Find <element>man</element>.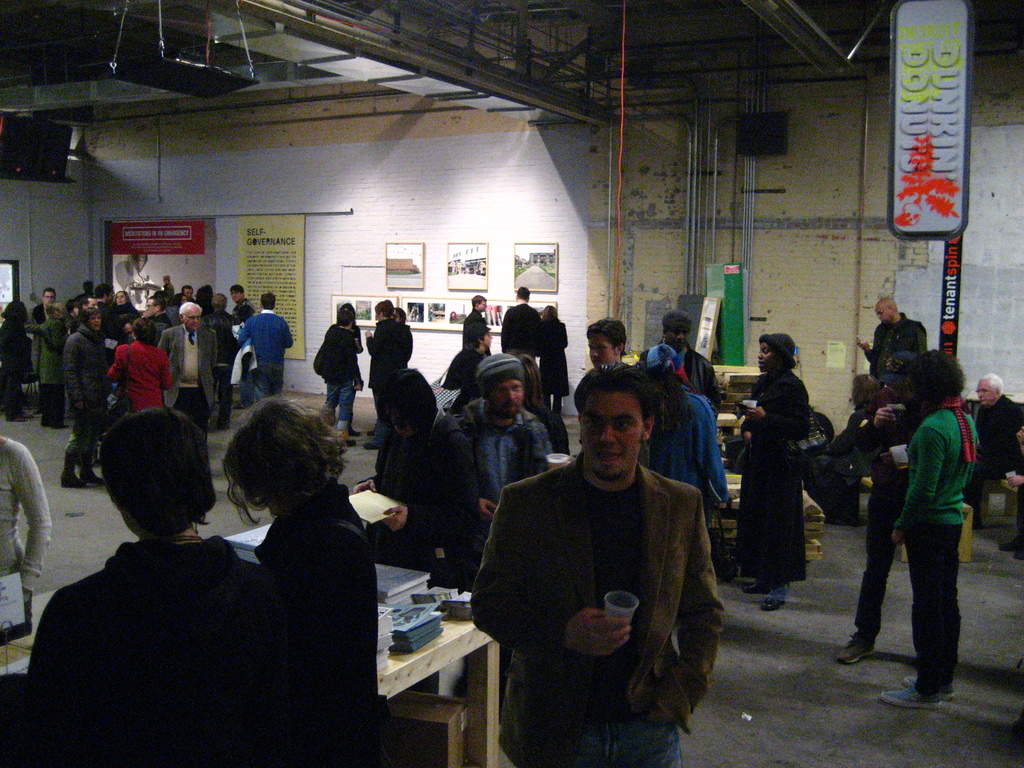
BBox(648, 309, 721, 417).
